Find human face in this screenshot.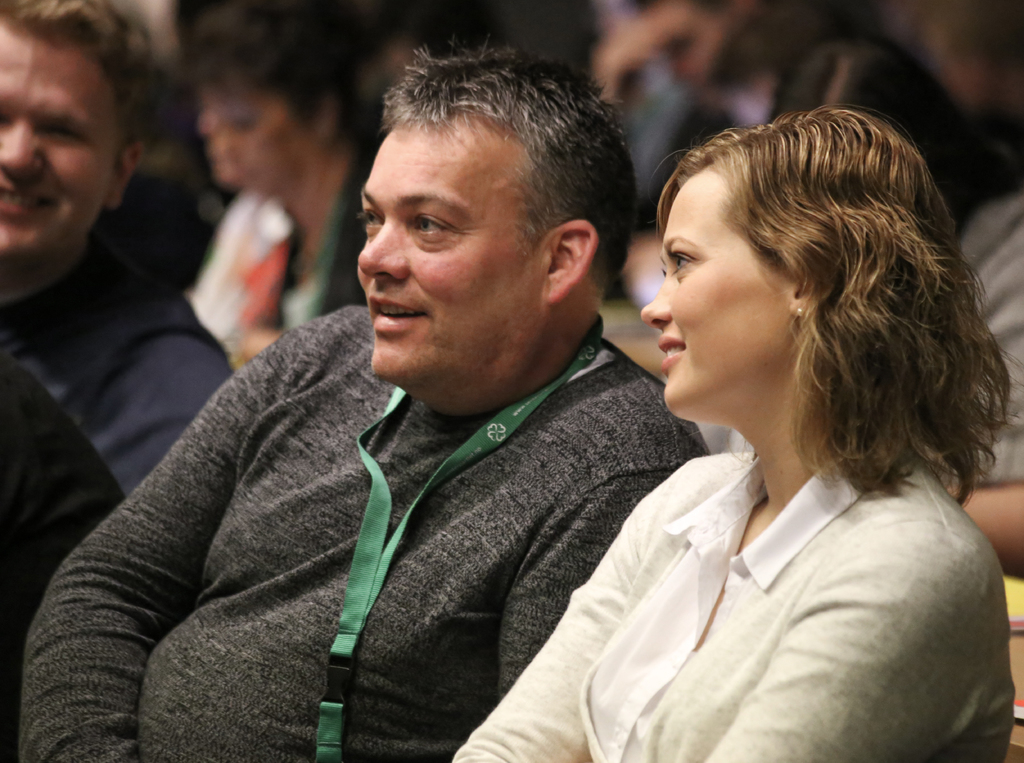
The bounding box for human face is 636/173/792/418.
